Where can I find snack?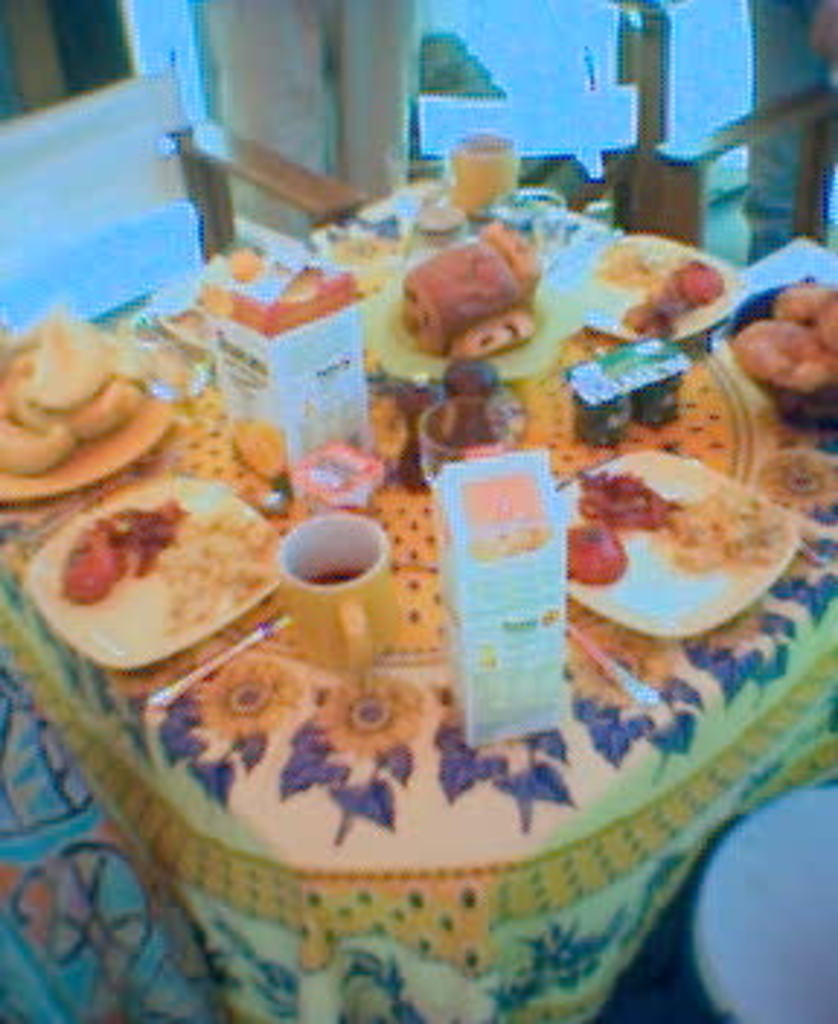
You can find it at 803, 291, 835, 361.
